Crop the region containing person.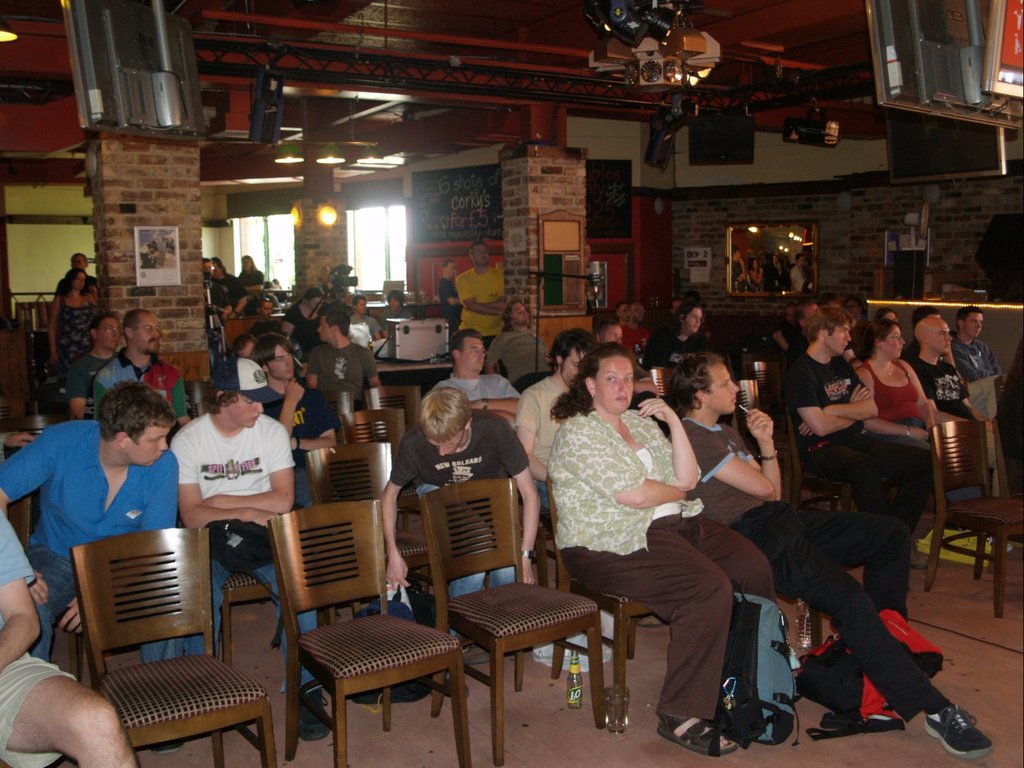
Crop region: {"x1": 232, "y1": 329, "x2": 258, "y2": 358}.
